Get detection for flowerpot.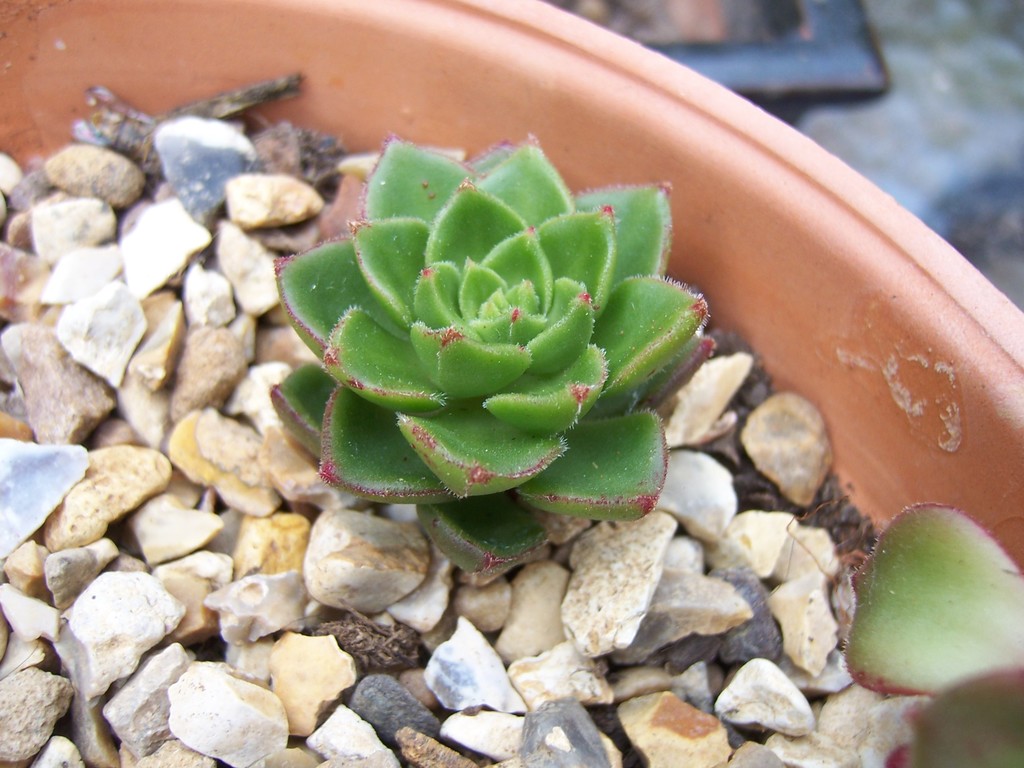
Detection: locate(5, 38, 991, 735).
